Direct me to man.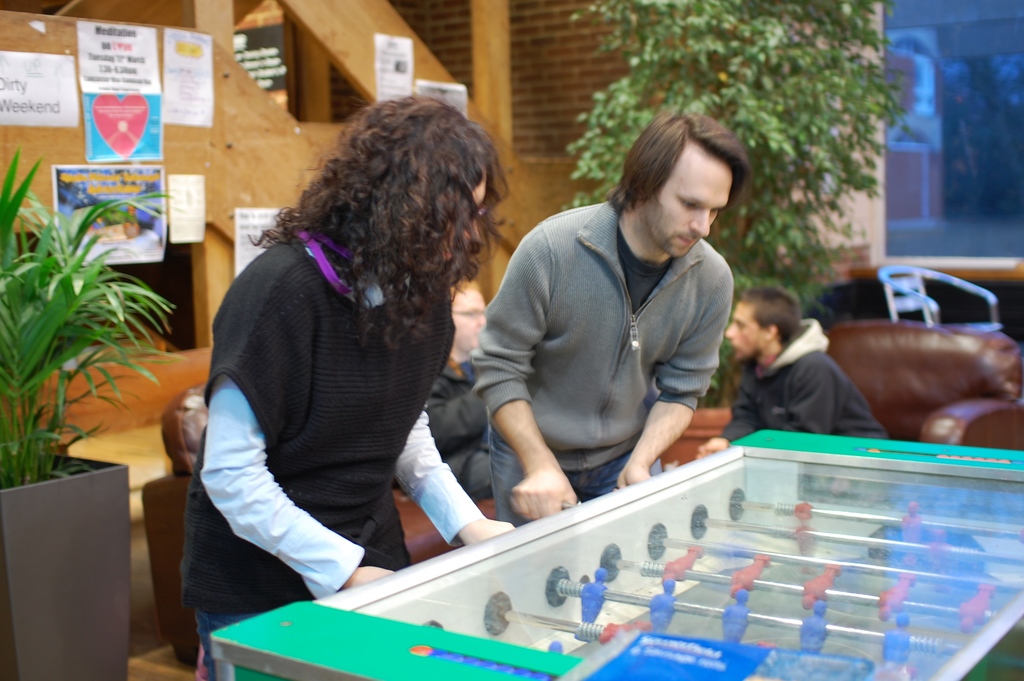
Direction: 466, 108, 763, 534.
